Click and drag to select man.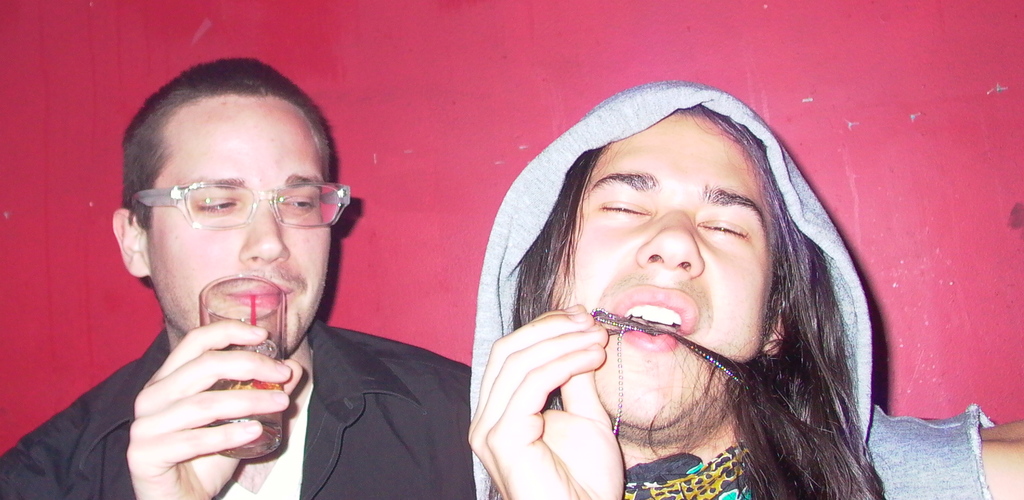
Selection: BBox(394, 66, 956, 499).
